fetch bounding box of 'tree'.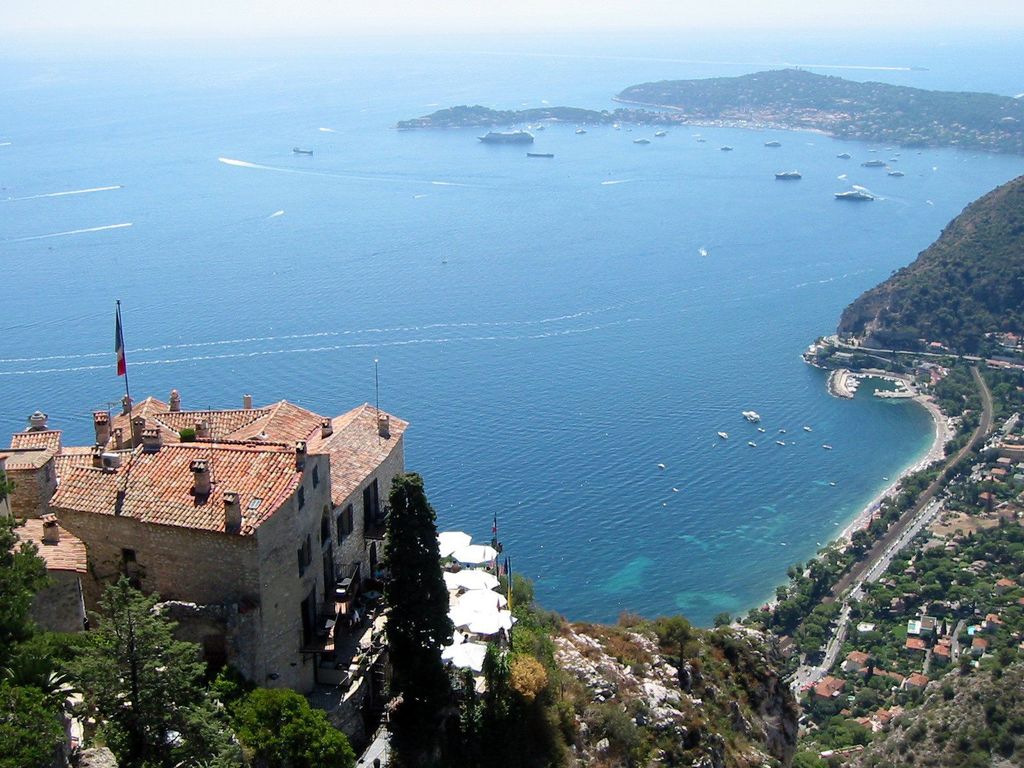
Bbox: box=[51, 575, 209, 735].
